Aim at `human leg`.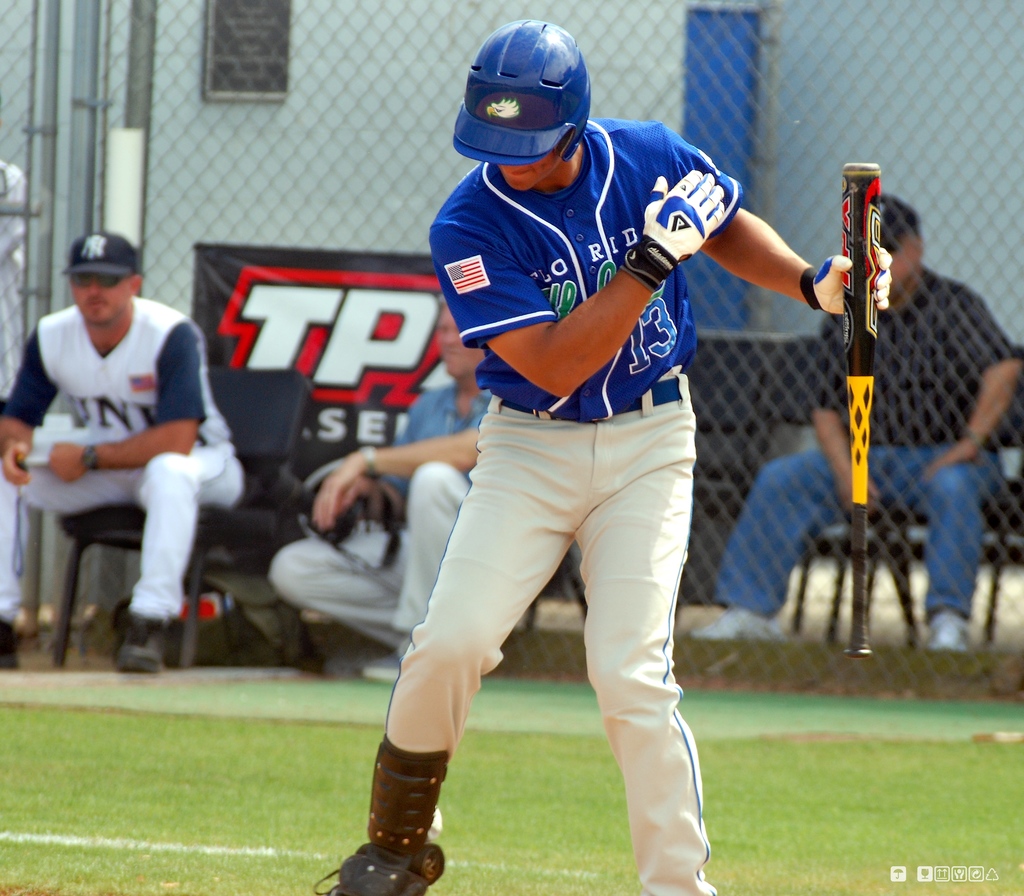
Aimed at left=883, top=451, right=1011, bottom=648.
